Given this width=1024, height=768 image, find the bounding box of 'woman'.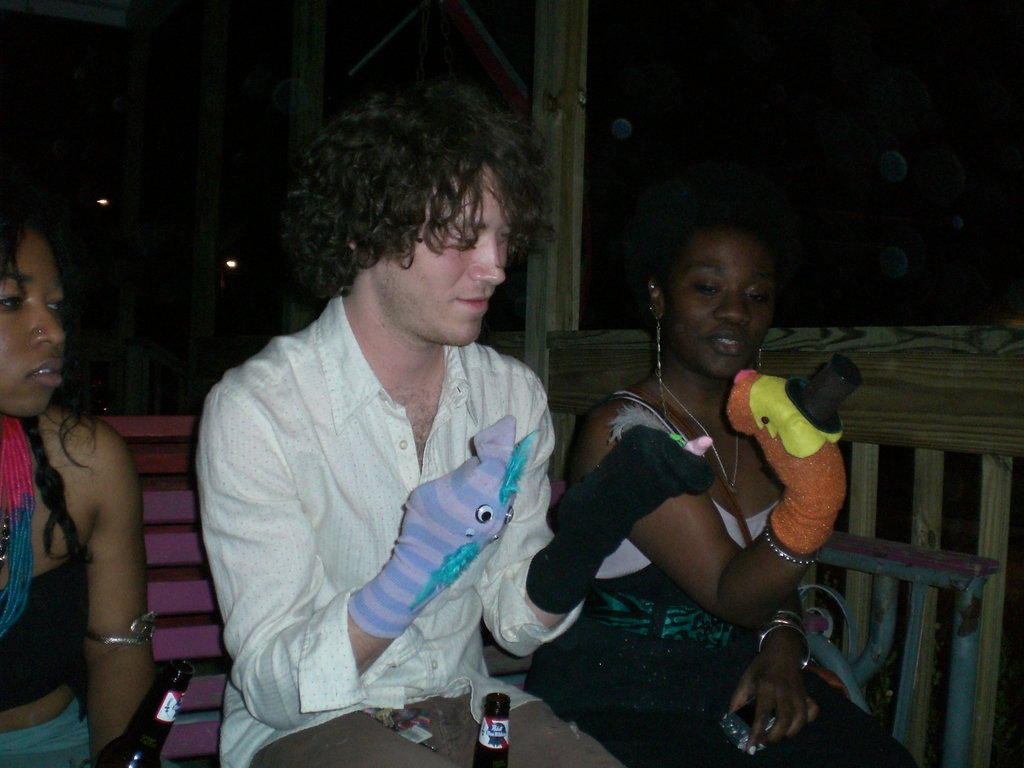
<bbox>0, 209, 145, 767</bbox>.
